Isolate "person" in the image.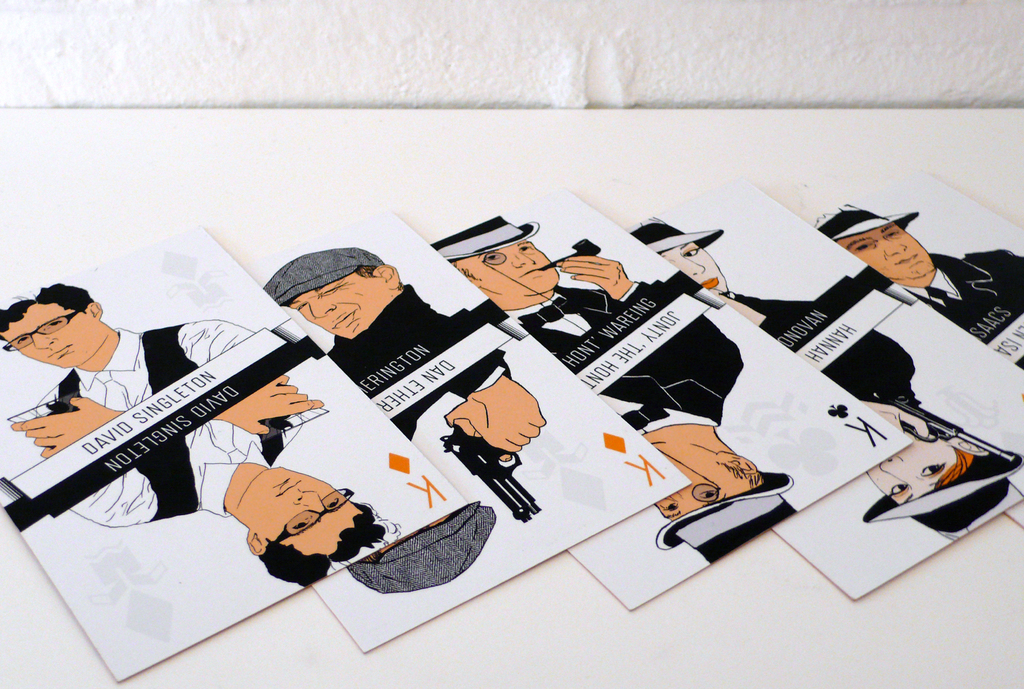
Isolated region: left=624, top=207, right=819, bottom=340.
